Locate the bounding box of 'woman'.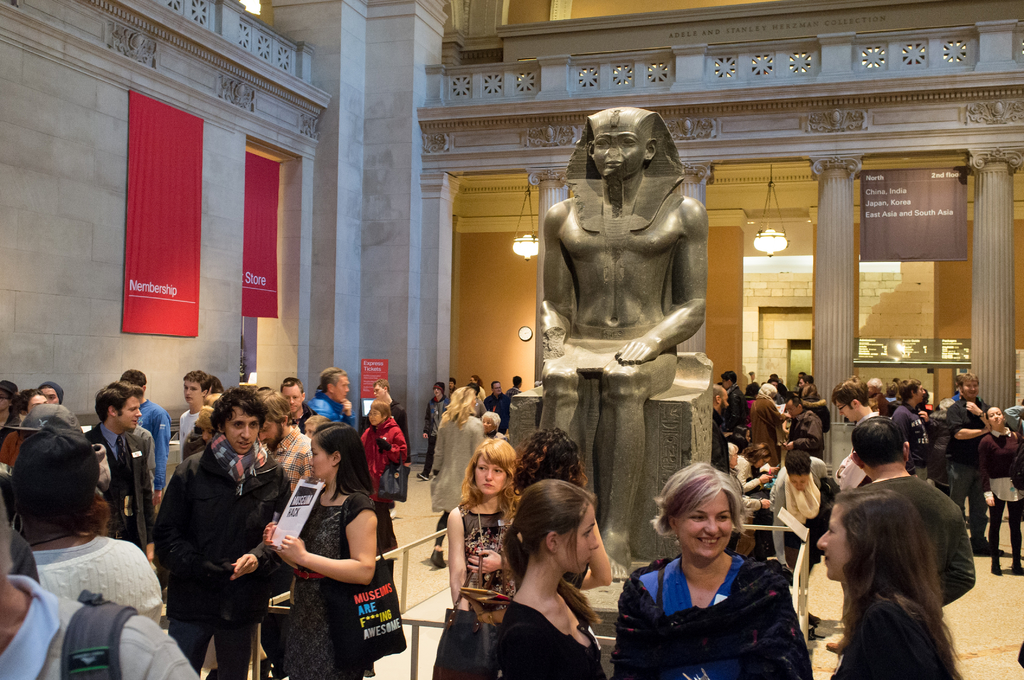
Bounding box: left=428, top=385, right=486, bottom=573.
